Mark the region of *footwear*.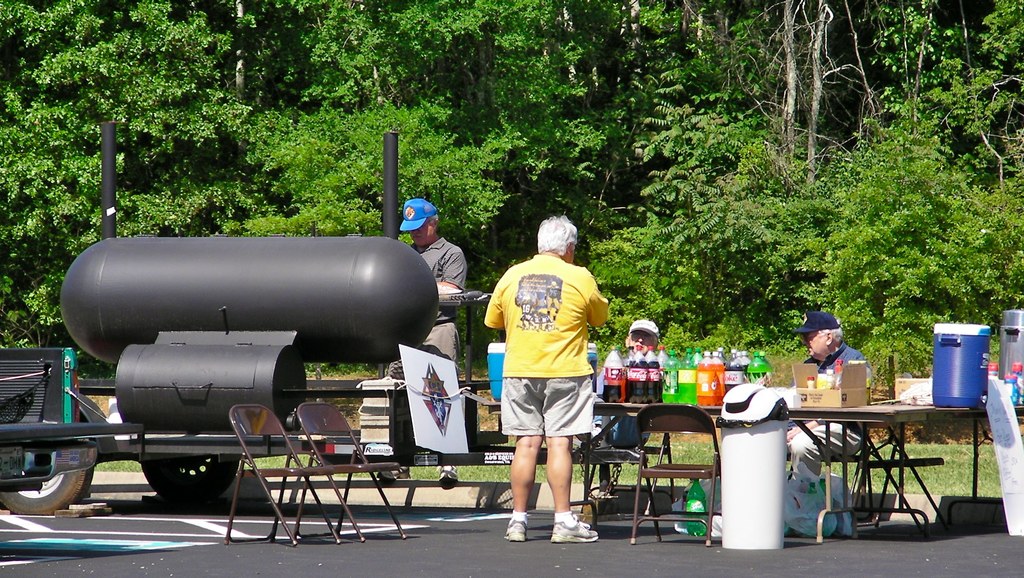
Region: rect(504, 518, 528, 541).
